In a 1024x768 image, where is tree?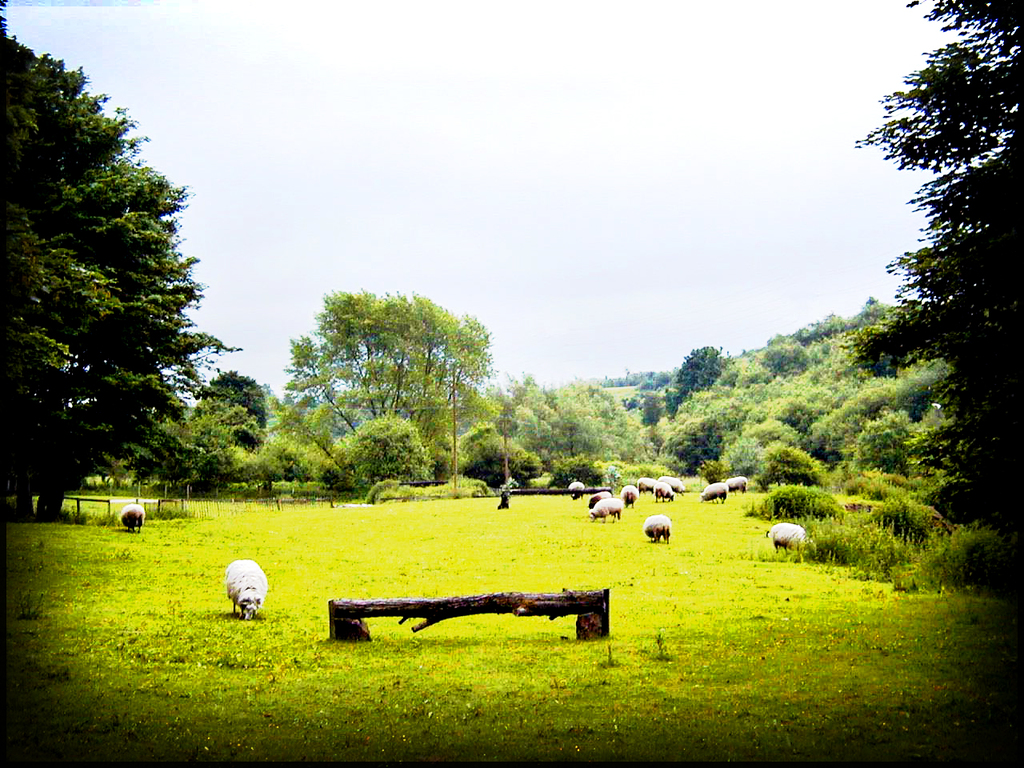
{"left": 456, "top": 415, "right": 546, "bottom": 484}.
